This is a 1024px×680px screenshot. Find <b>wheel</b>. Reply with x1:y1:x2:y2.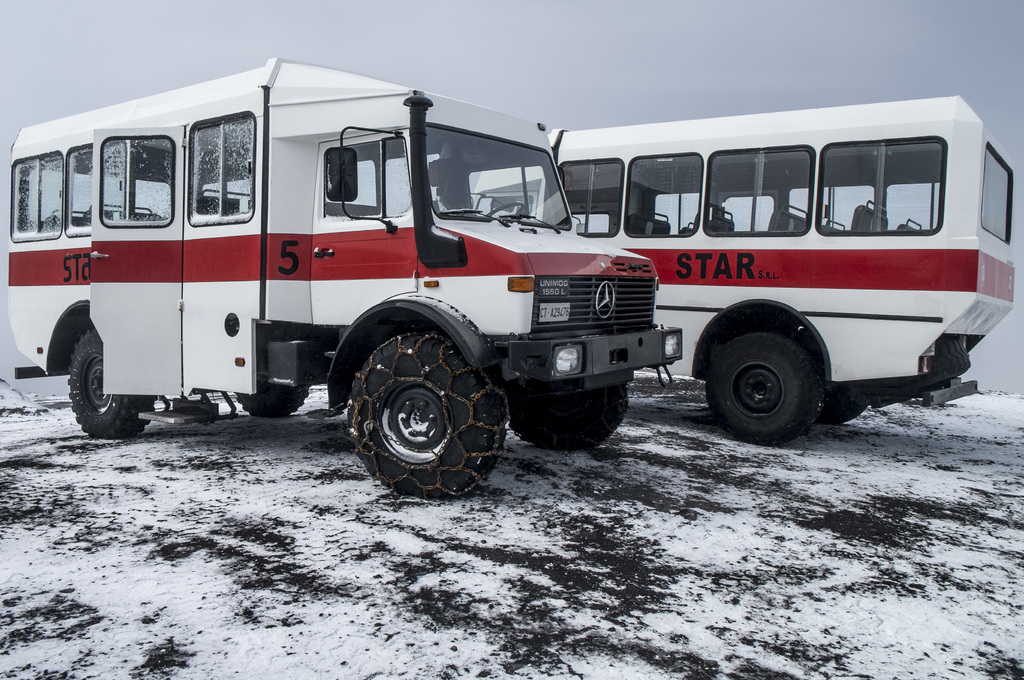
816:405:866:426.
